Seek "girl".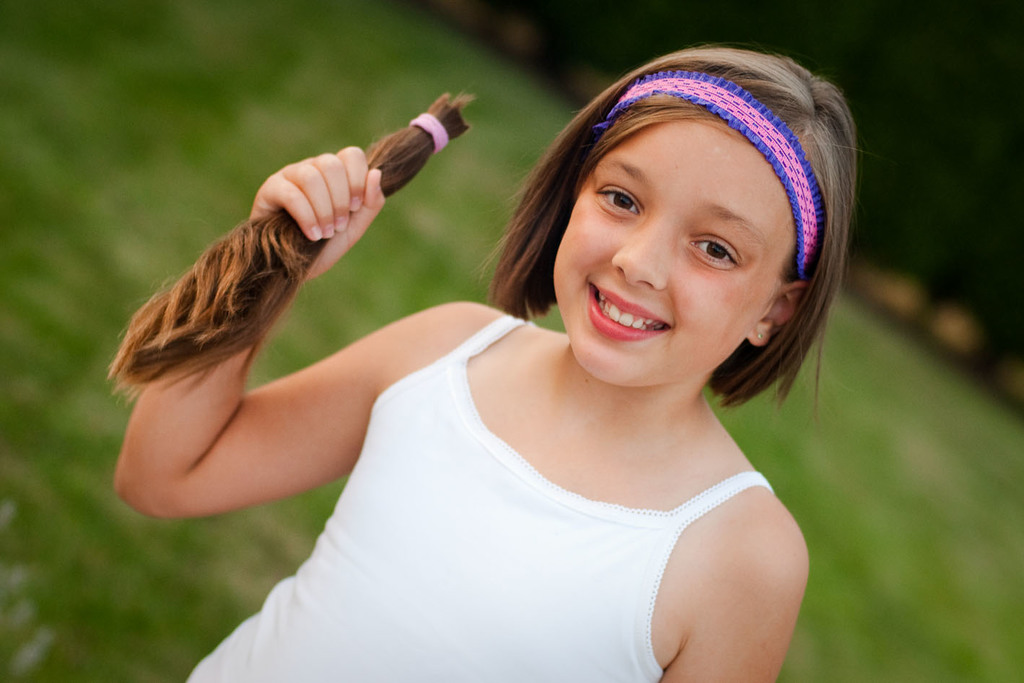
92,40,870,682.
